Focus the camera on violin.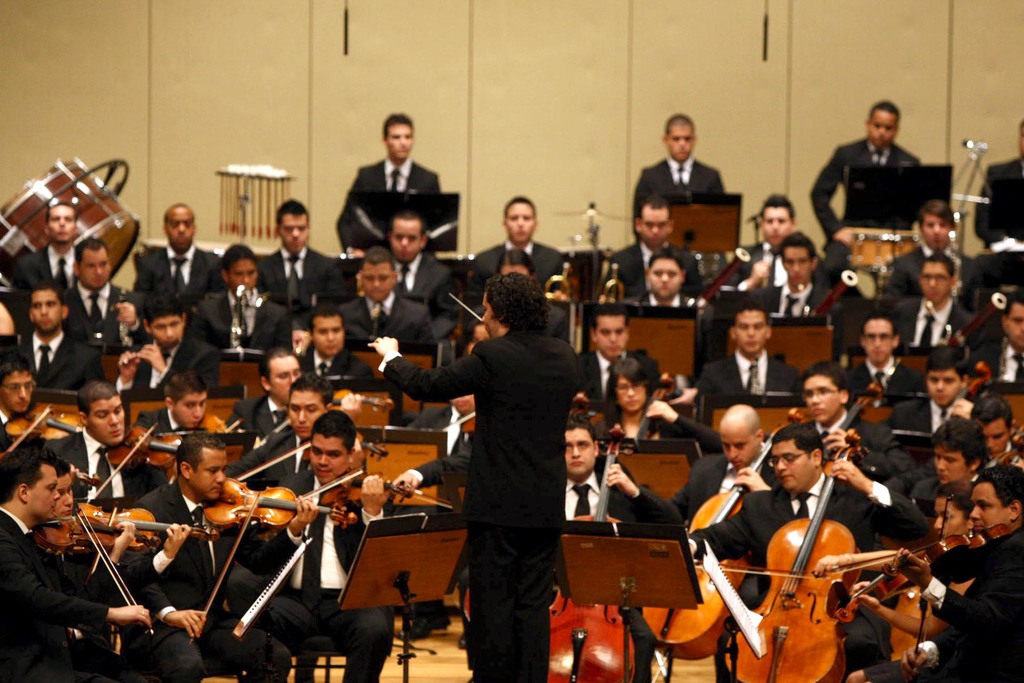
Focus region: (x1=812, y1=491, x2=1016, y2=630).
